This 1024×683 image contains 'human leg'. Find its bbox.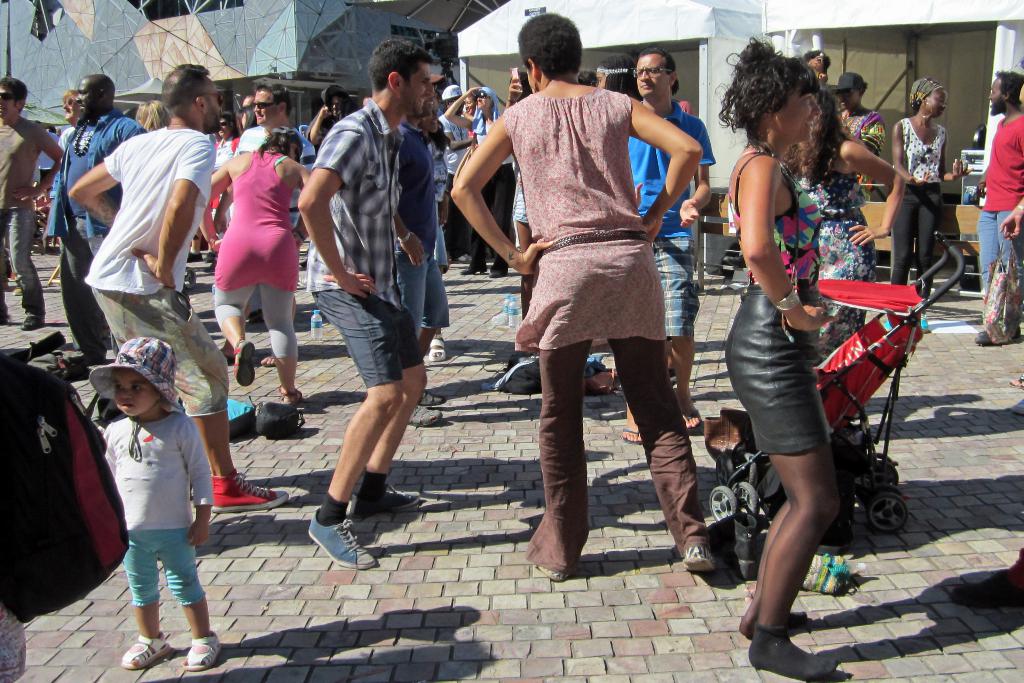
left=917, top=181, right=934, bottom=293.
